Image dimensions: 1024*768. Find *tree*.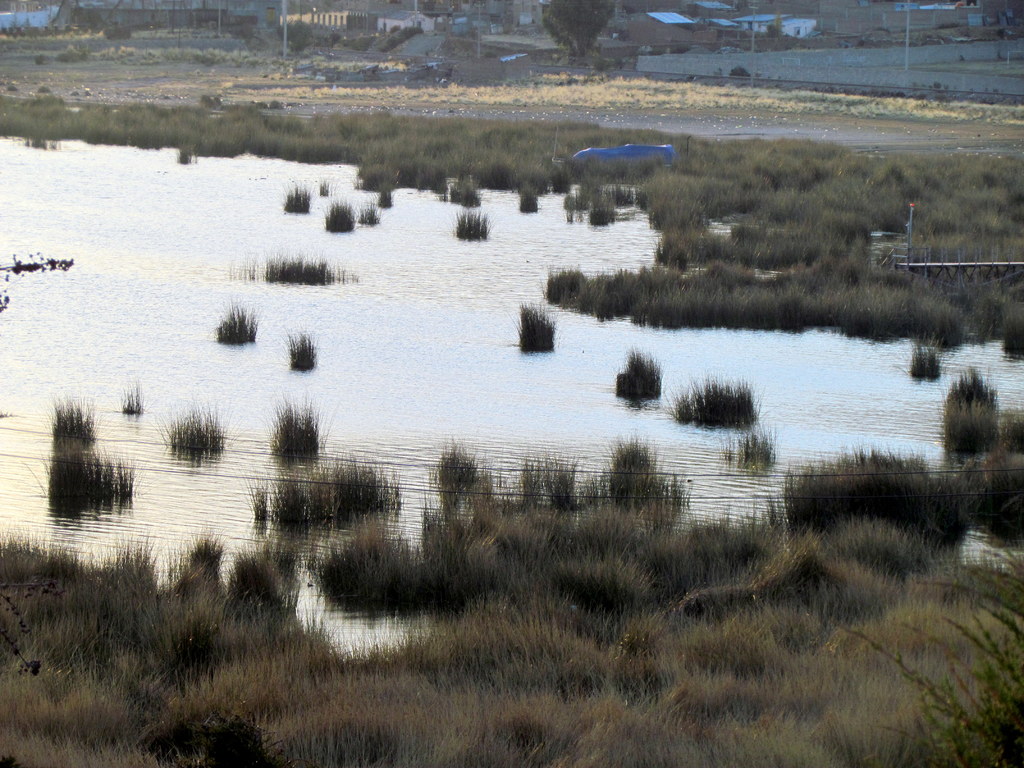
select_region(276, 19, 317, 52).
